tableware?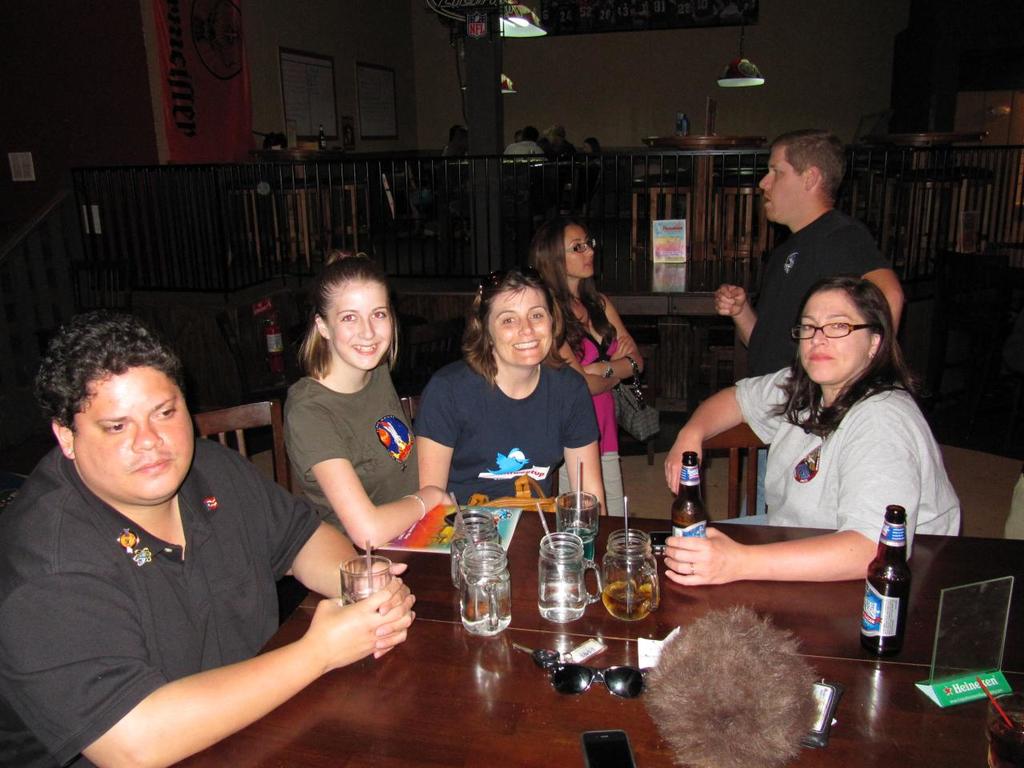
{"x1": 605, "y1": 527, "x2": 655, "y2": 623}
